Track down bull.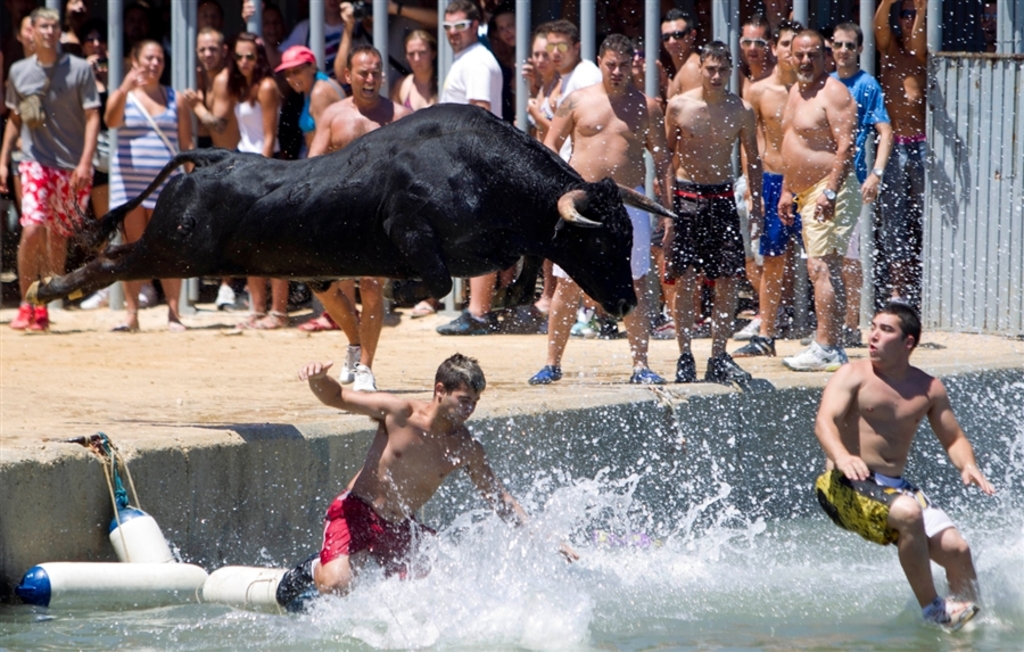
Tracked to x1=24, y1=101, x2=680, y2=320.
